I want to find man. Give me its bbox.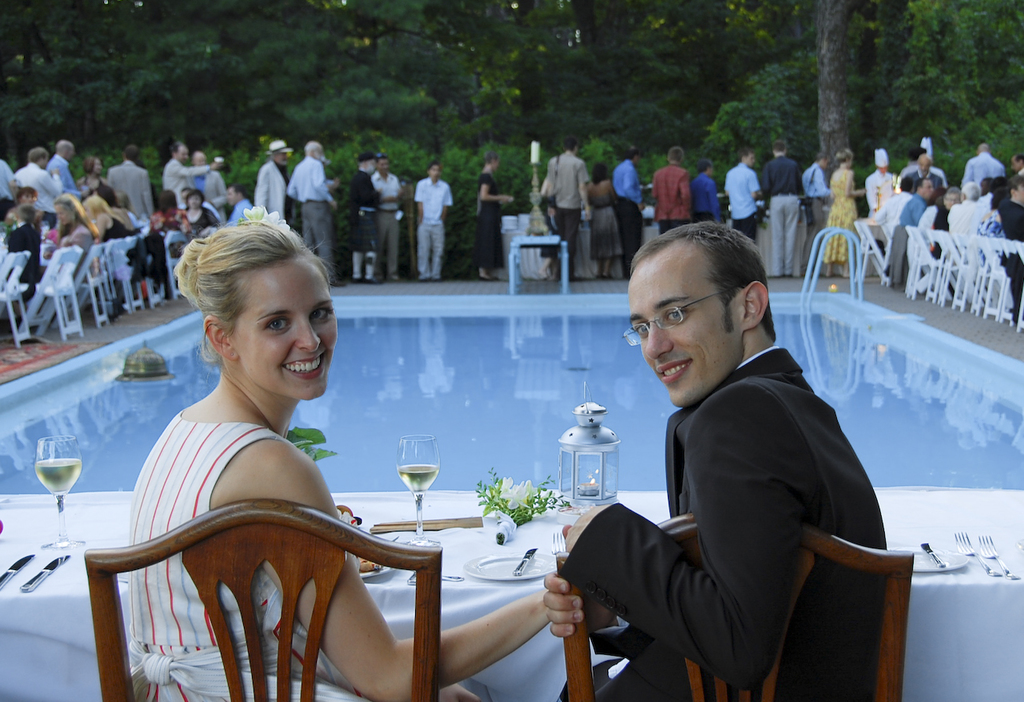
rect(347, 152, 400, 279).
